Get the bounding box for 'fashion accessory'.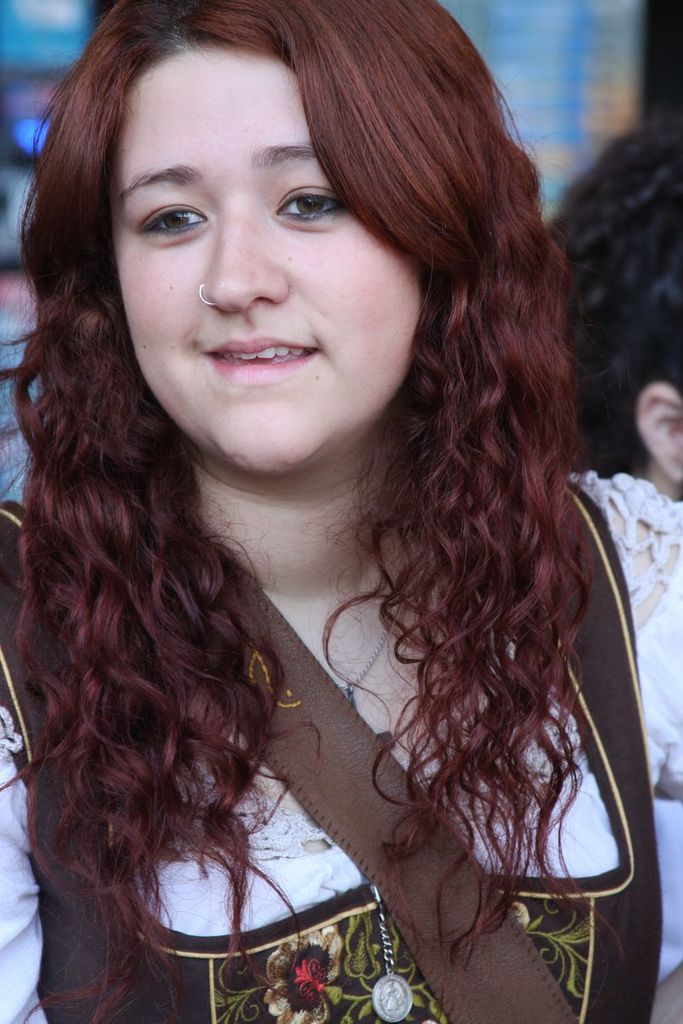
(371,882,417,1015).
